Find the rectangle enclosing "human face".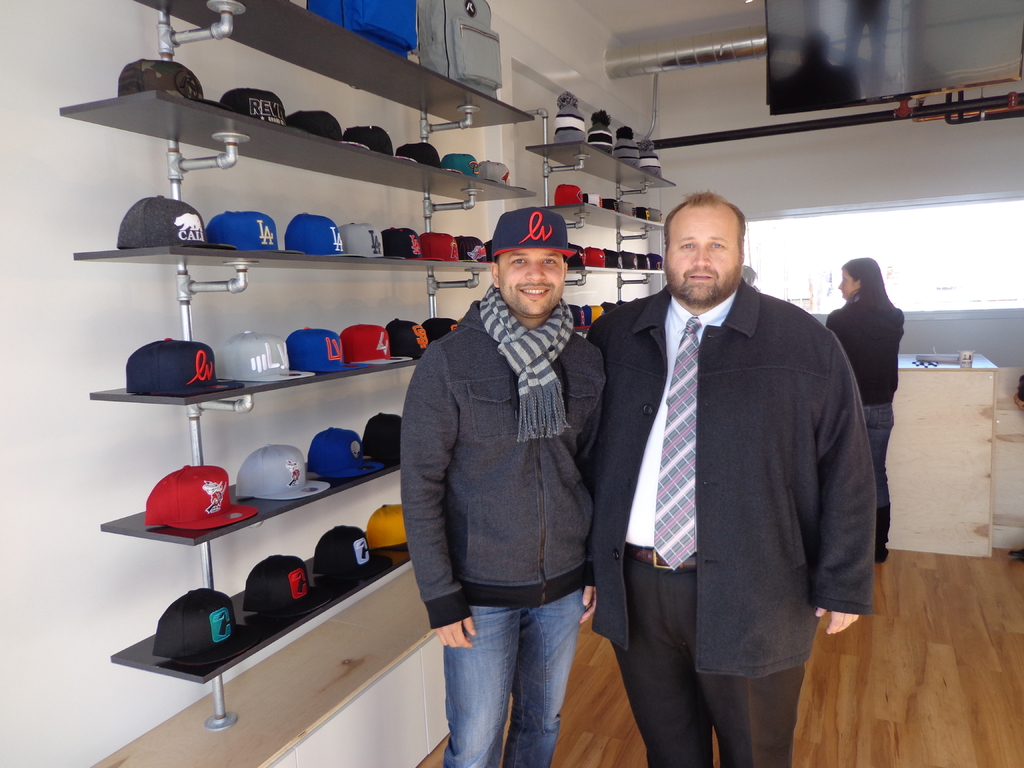
x1=836, y1=269, x2=856, y2=300.
